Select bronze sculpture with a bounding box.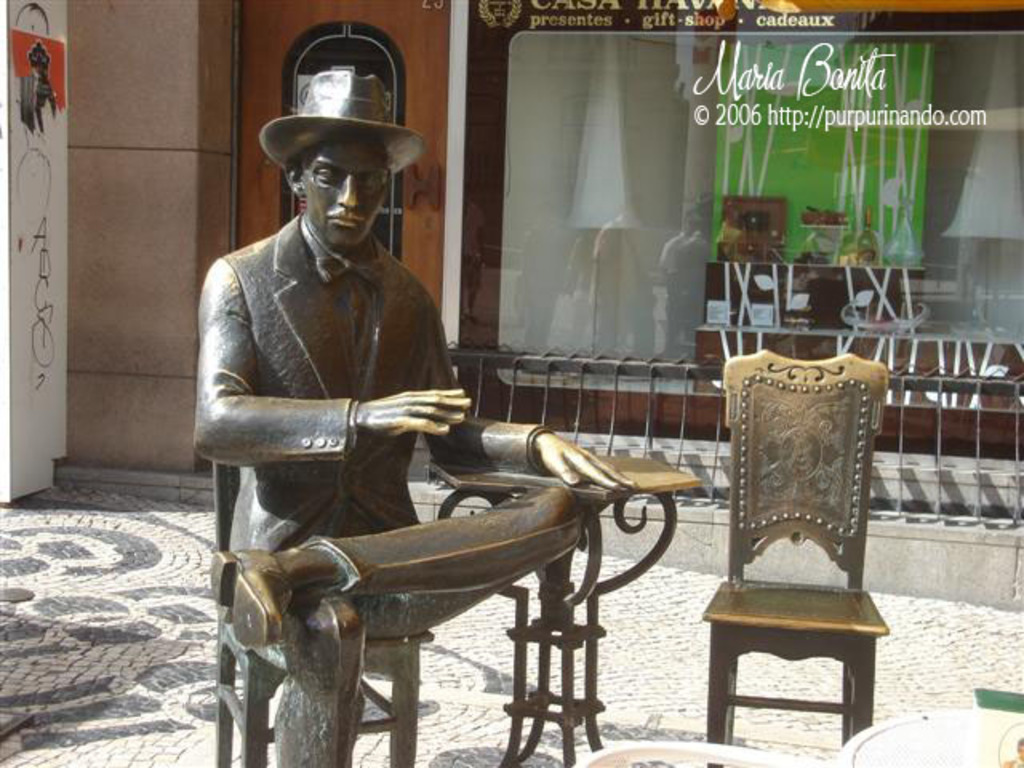
left=702, top=344, right=890, bottom=750.
